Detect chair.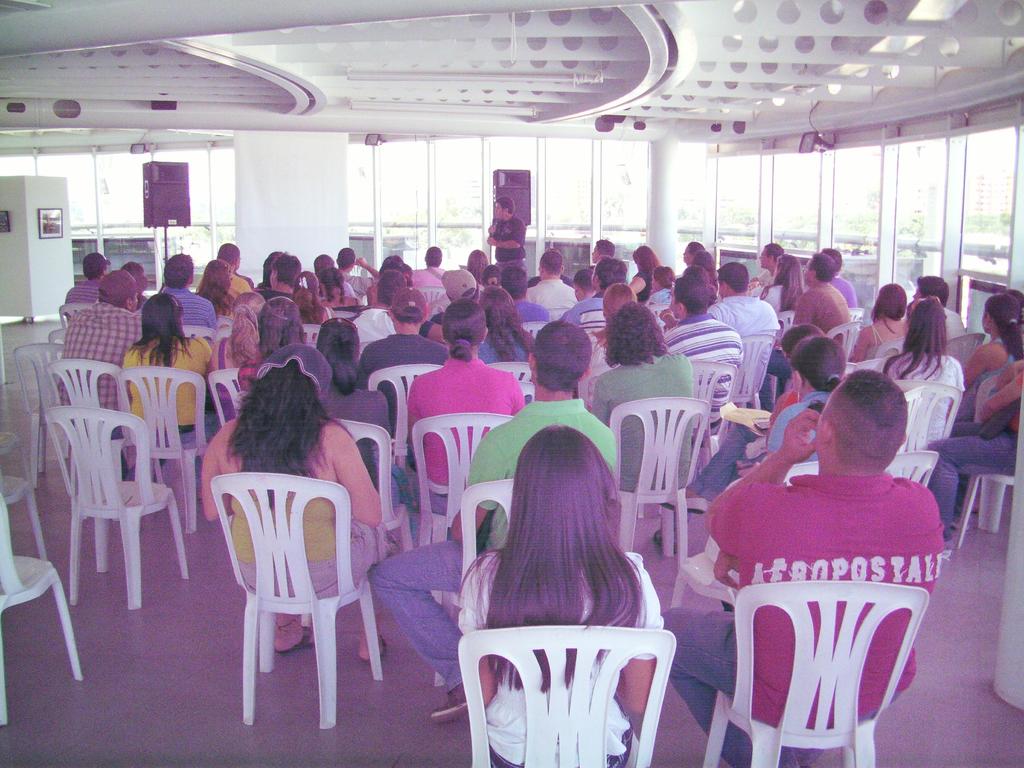
Detected at left=518, top=381, right=536, bottom=404.
